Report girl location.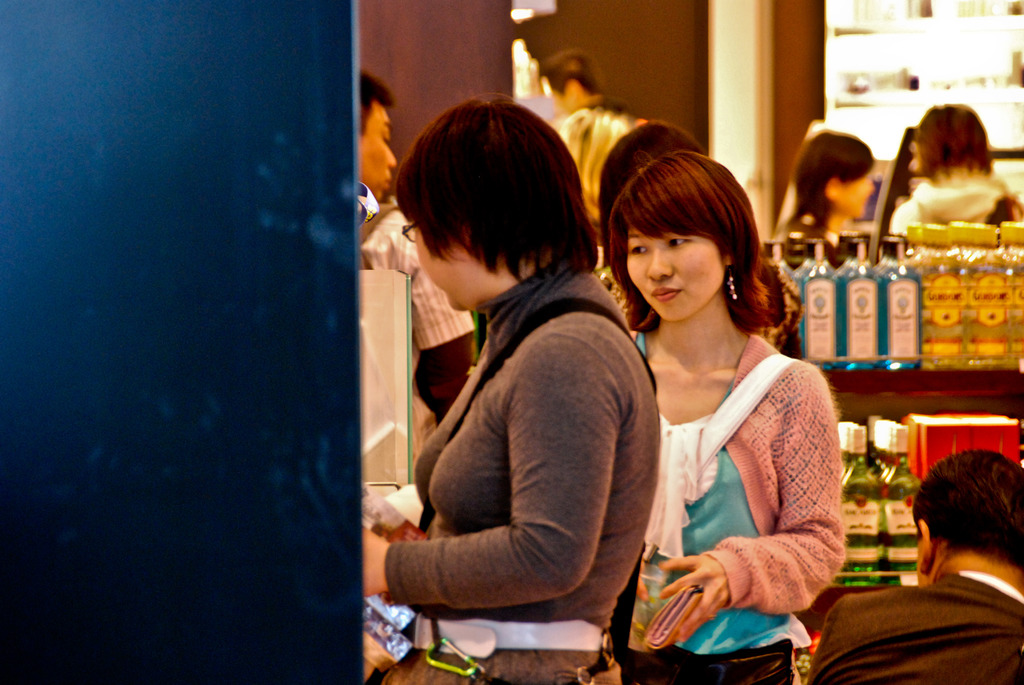
Report: <bbox>890, 105, 1023, 240</bbox>.
